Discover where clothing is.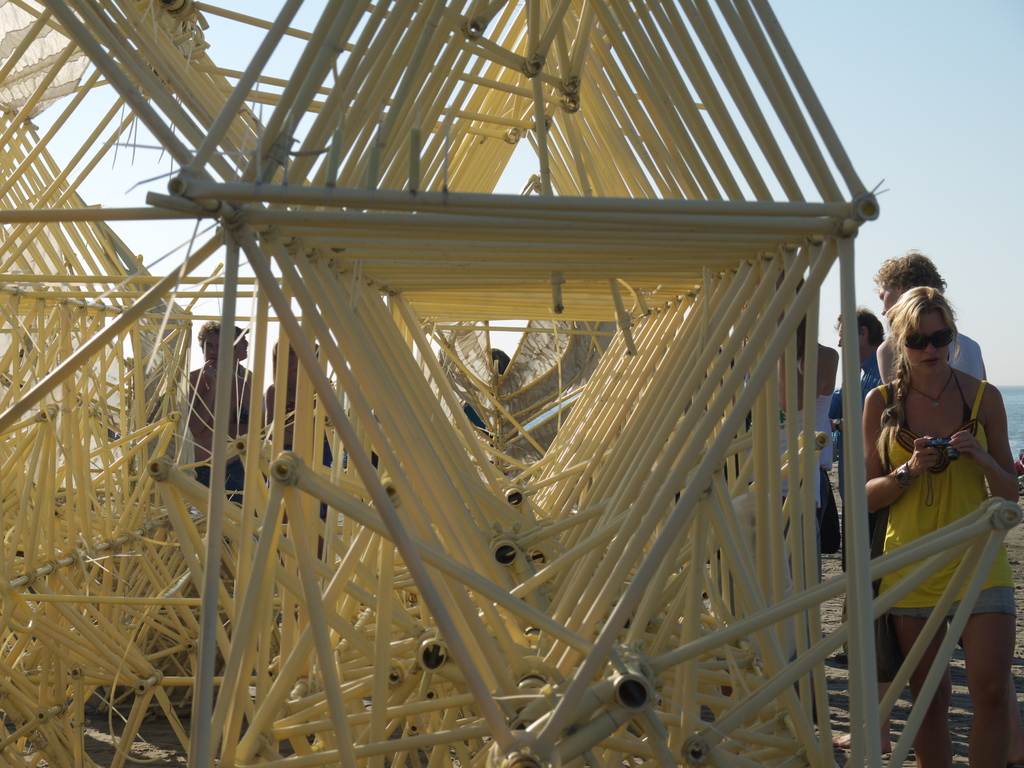
Discovered at bbox=(896, 332, 990, 390).
